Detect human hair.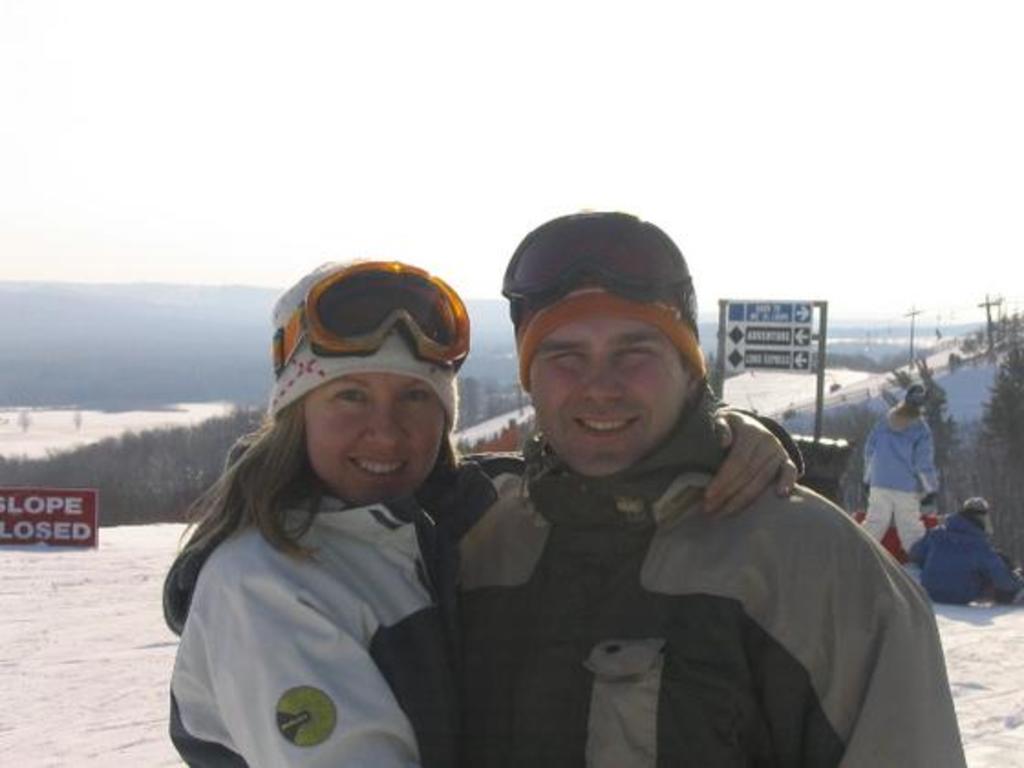
Detected at <bbox>154, 389, 472, 631</bbox>.
